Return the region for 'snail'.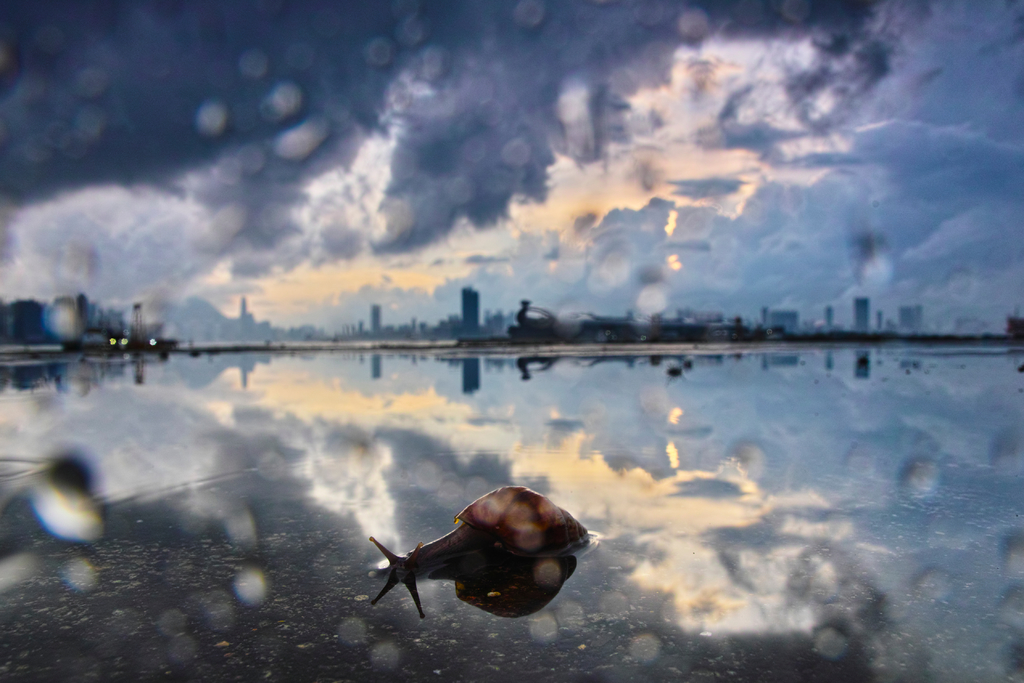
rect(369, 486, 596, 577).
